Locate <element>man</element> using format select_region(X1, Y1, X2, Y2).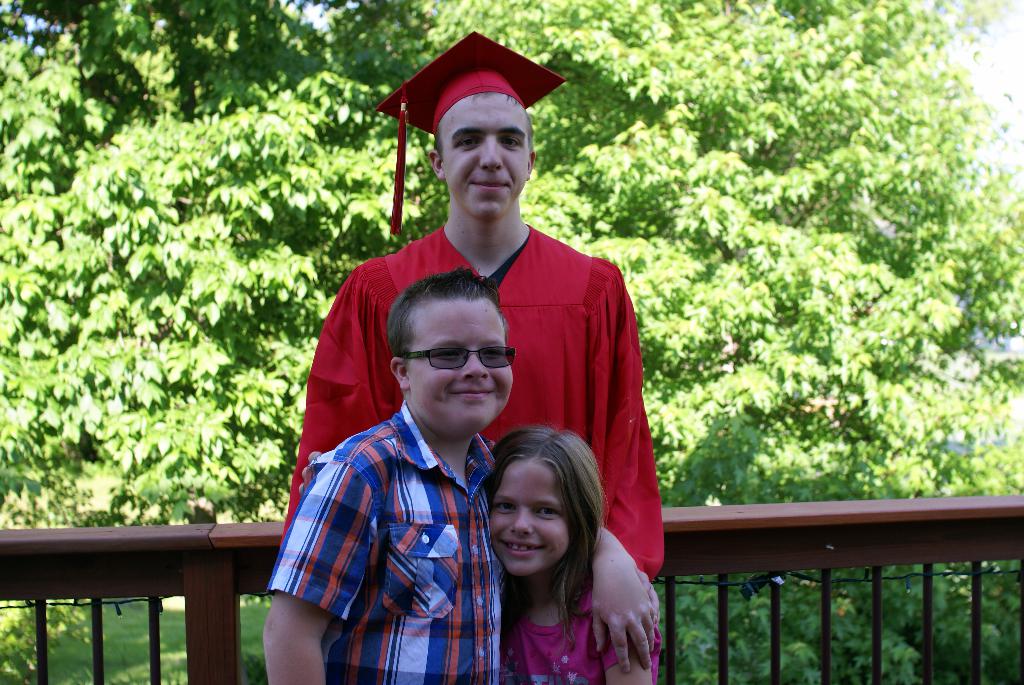
select_region(272, 145, 637, 684).
